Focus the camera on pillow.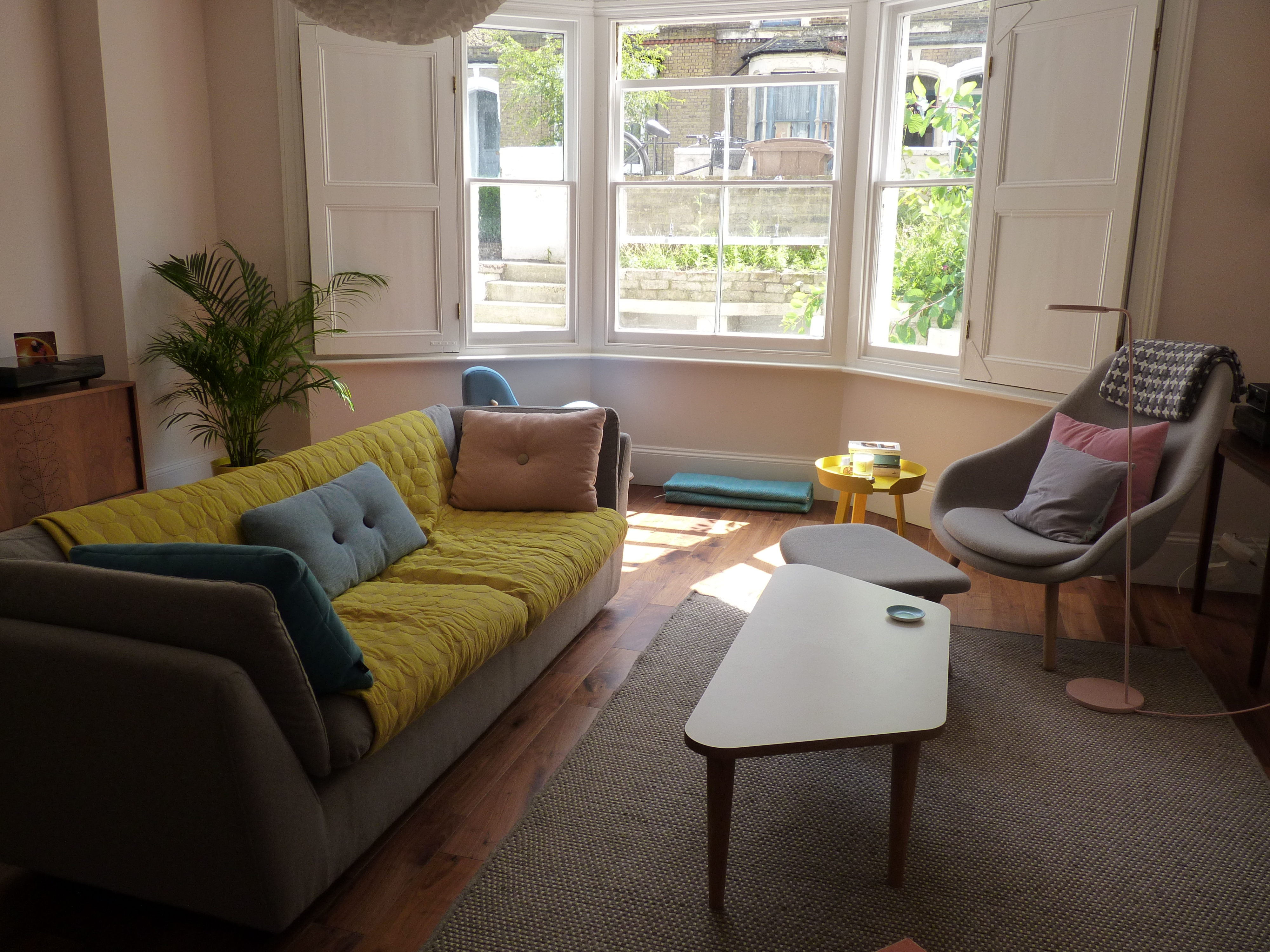
Focus region: box=[317, 138, 357, 175].
